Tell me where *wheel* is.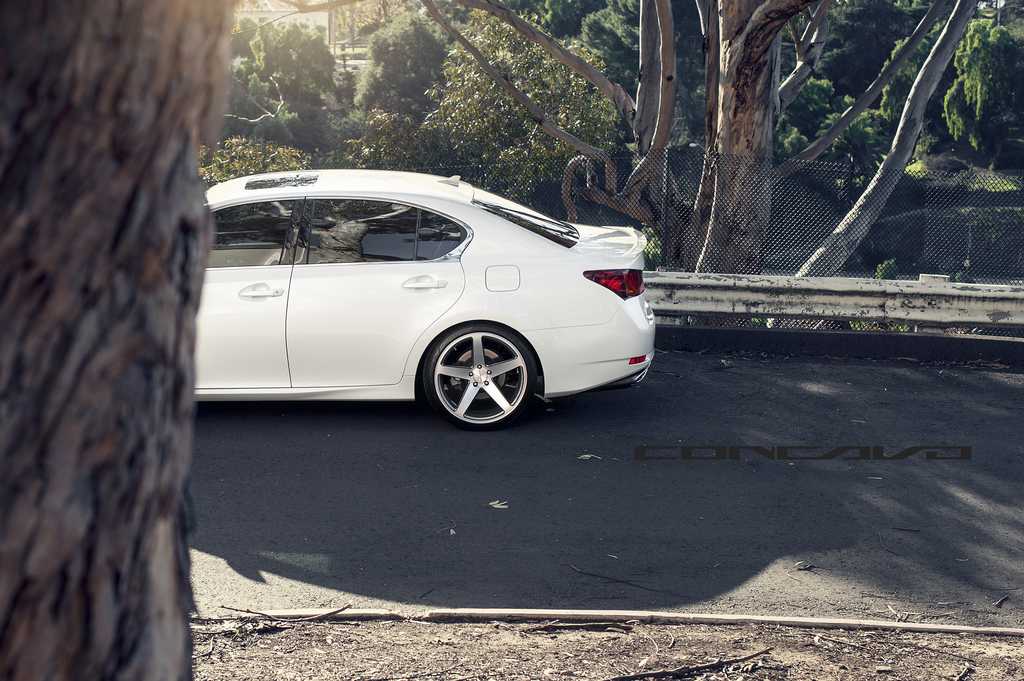
*wheel* is at (left=411, top=319, right=545, bottom=433).
